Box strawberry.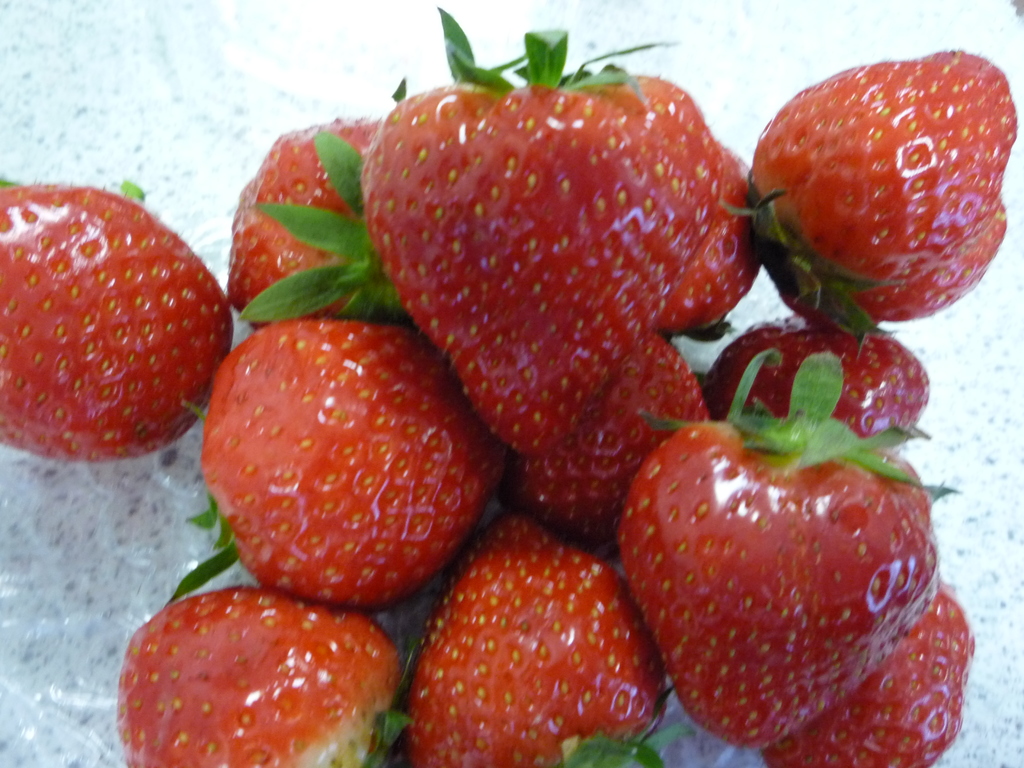
<bbox>698, 305, 931, 456</bbox>.
